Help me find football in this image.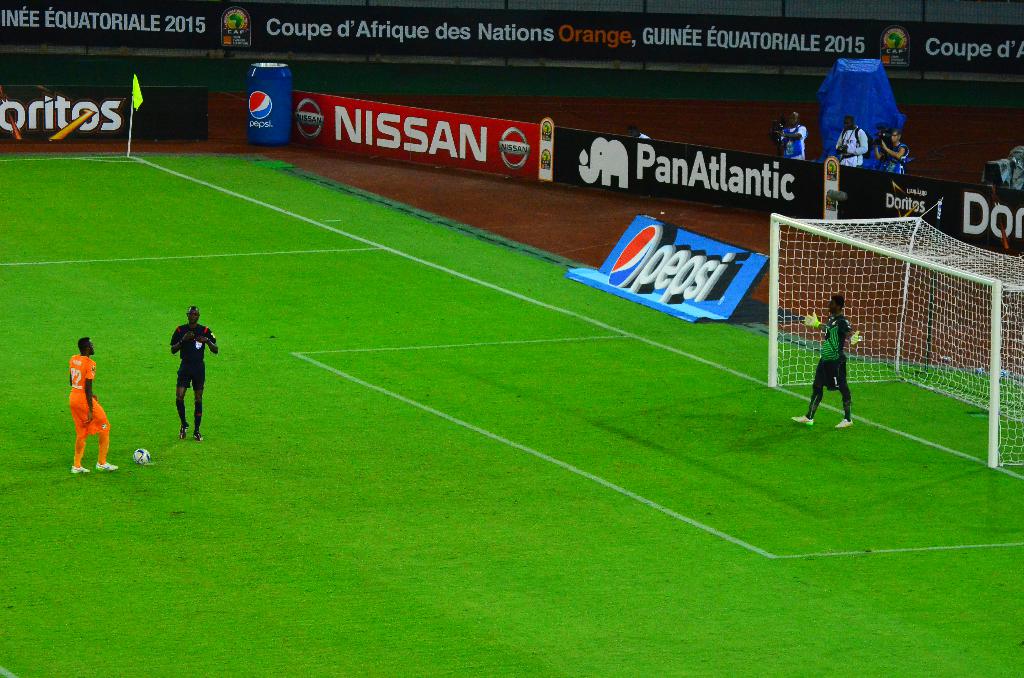
Found it: select_region(132, 448, 151, 466).
